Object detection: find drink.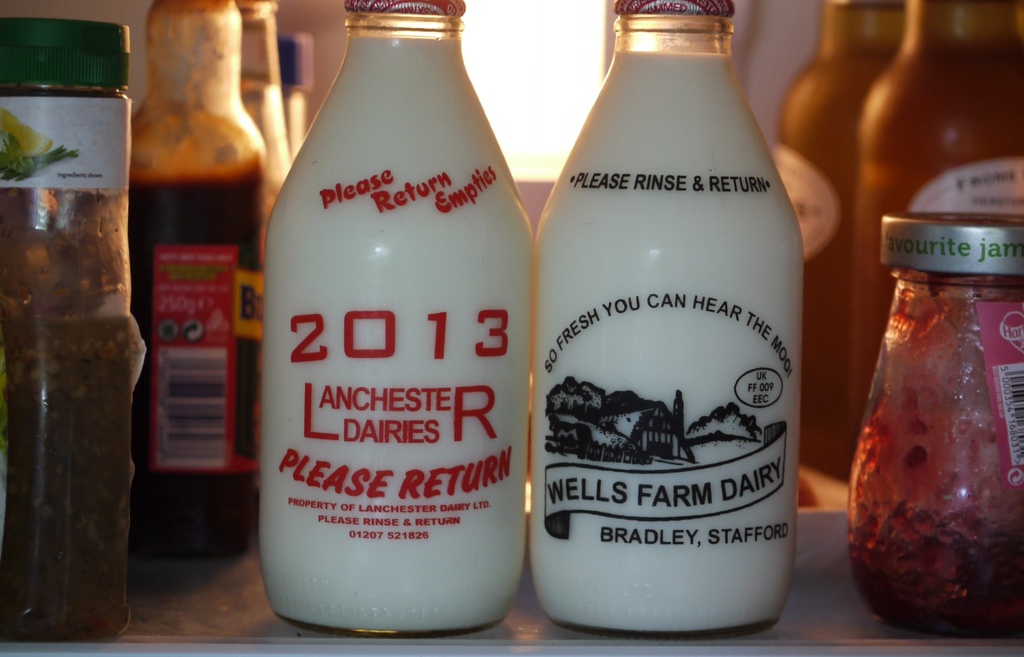
<box>262,0,535,636</box>.
